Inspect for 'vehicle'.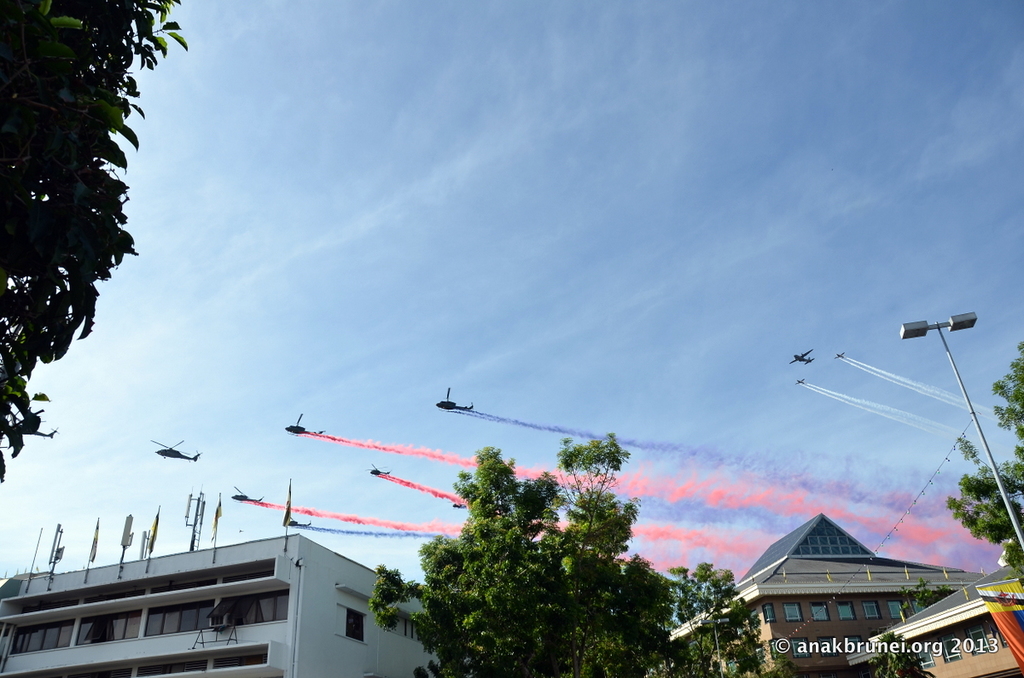
Inspection: left=287, top=514, right=313, bottom=529.
